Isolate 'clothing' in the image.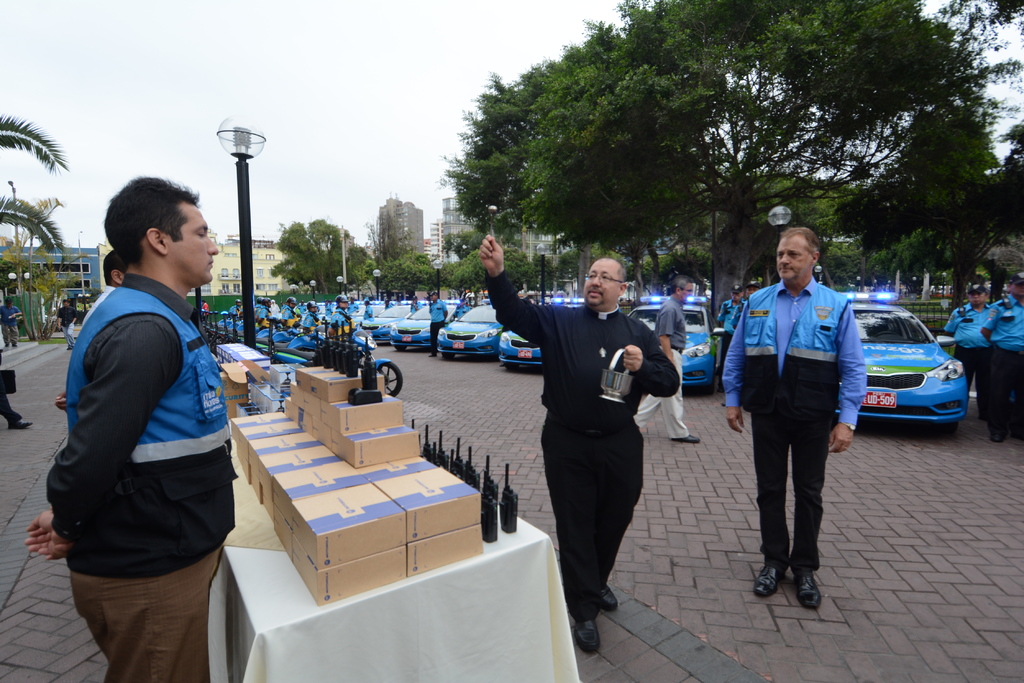
Isolated region: 987/294/1023/436.
